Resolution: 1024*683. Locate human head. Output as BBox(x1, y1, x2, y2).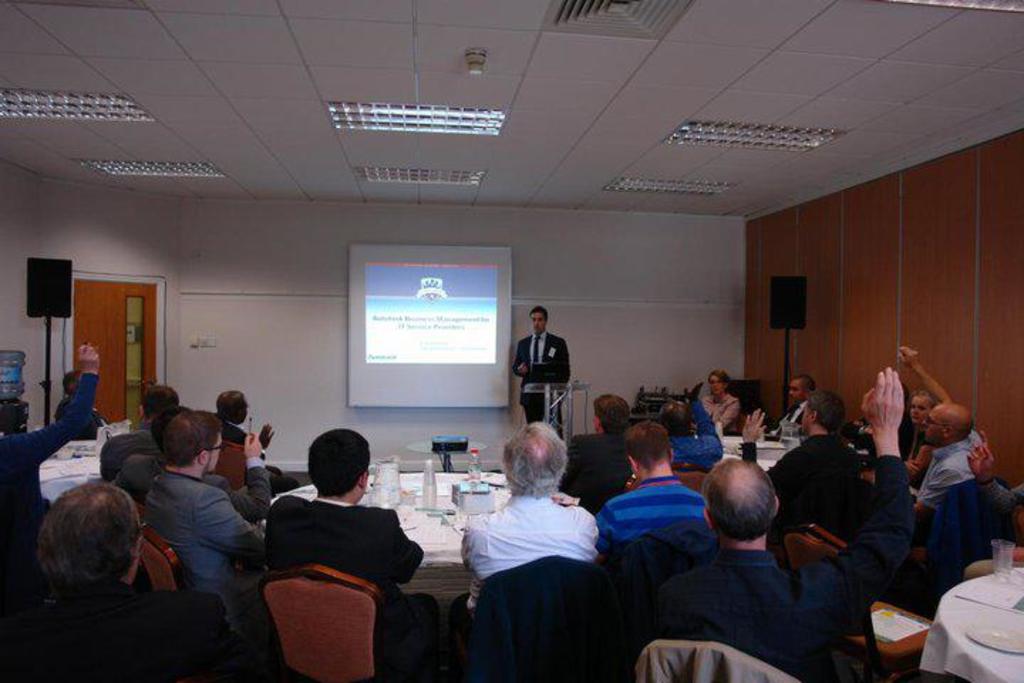
BBox(657, 400, 691, 440).
